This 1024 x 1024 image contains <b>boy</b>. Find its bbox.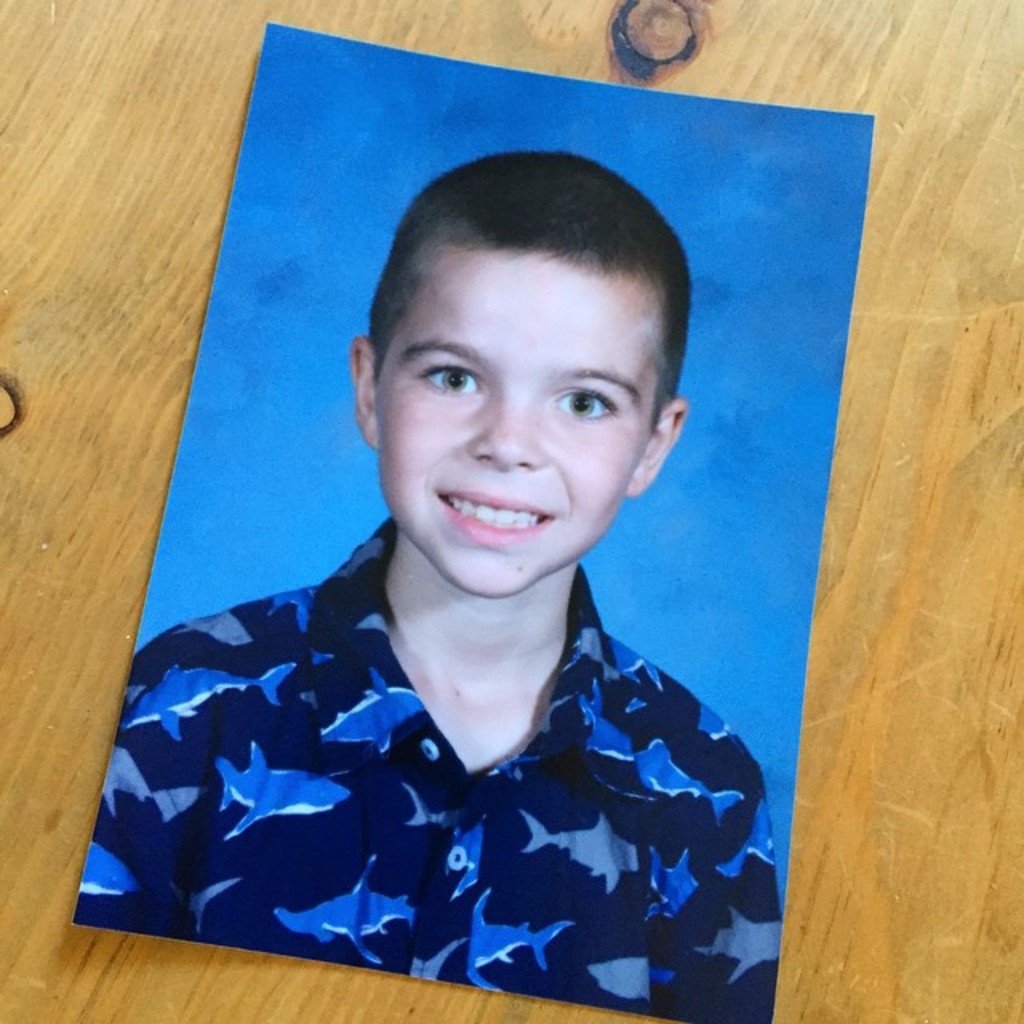
Rect(75, 147, 782, 1018).
